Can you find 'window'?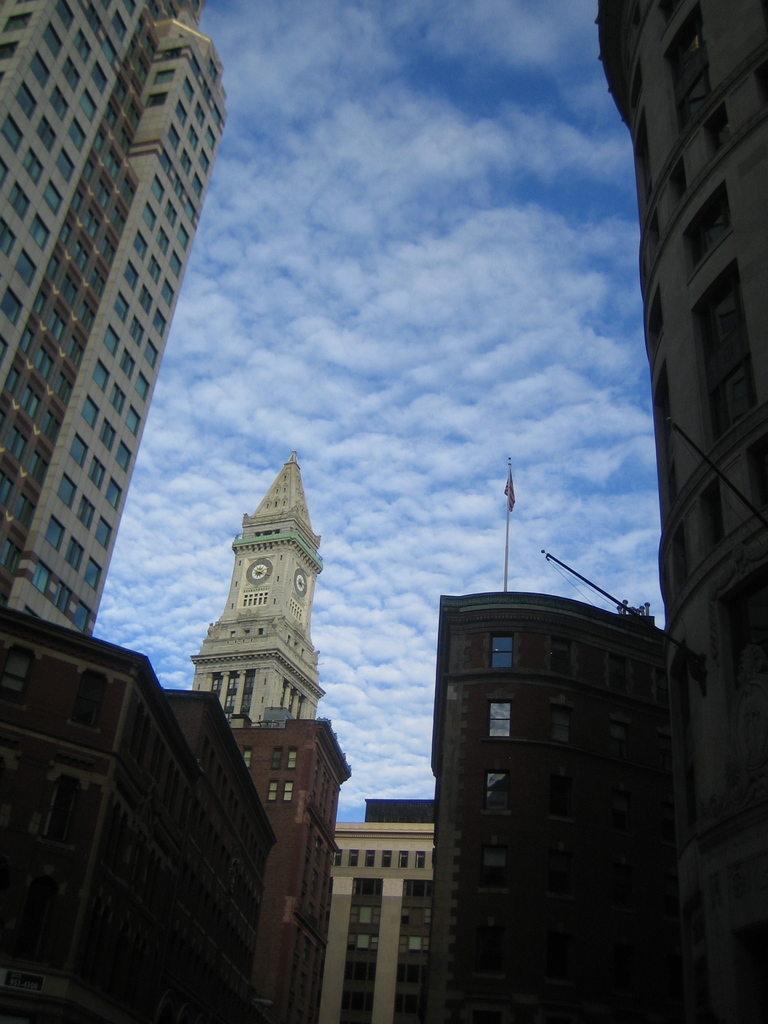
Yes, bounding box: select_region(90, 131, 106, 155).
